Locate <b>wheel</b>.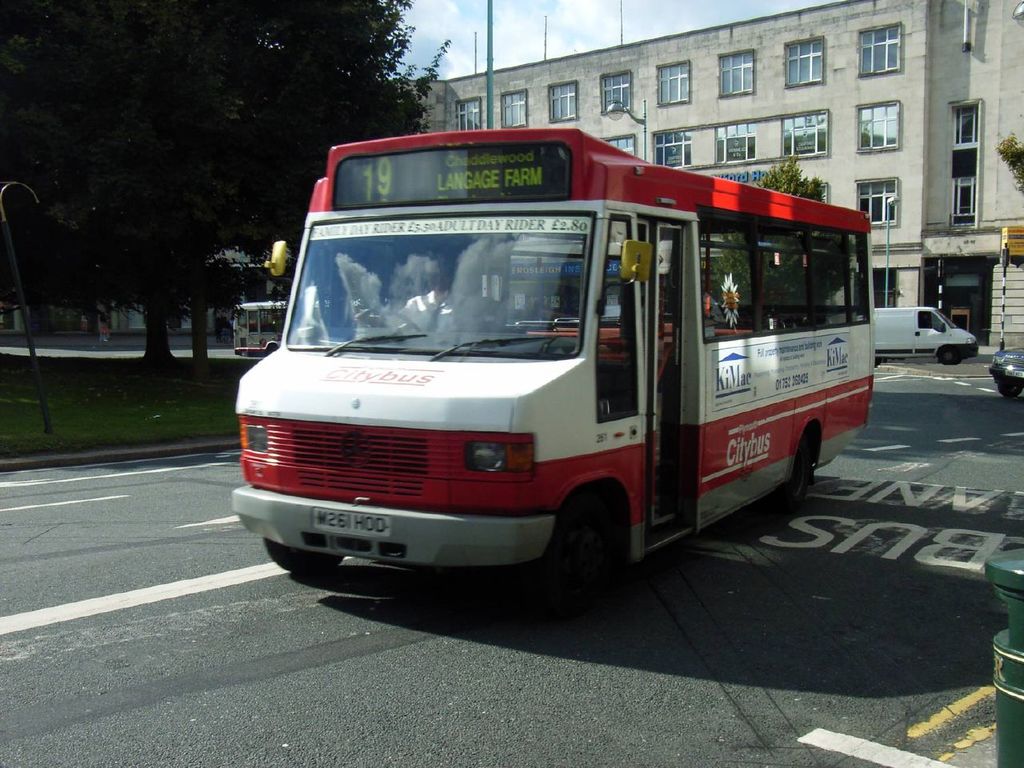
Bounding box: [left=773, top=426, right=821, bottom=513].
